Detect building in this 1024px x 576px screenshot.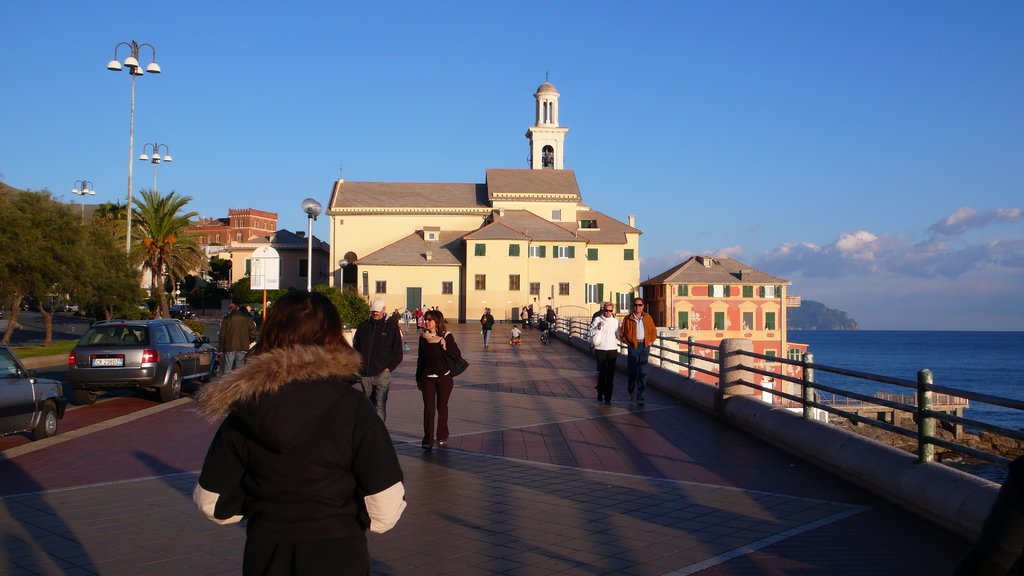
Detection: (x1=328, y1=82, x2=639, y2=321).
